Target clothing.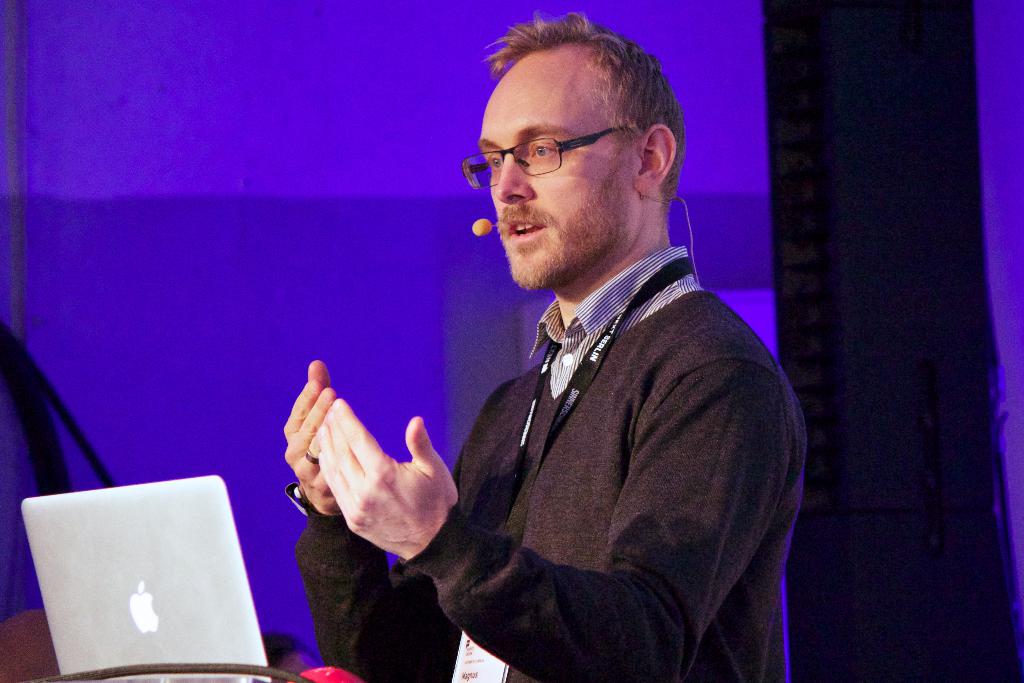
Target region: 286:245:807:682.
